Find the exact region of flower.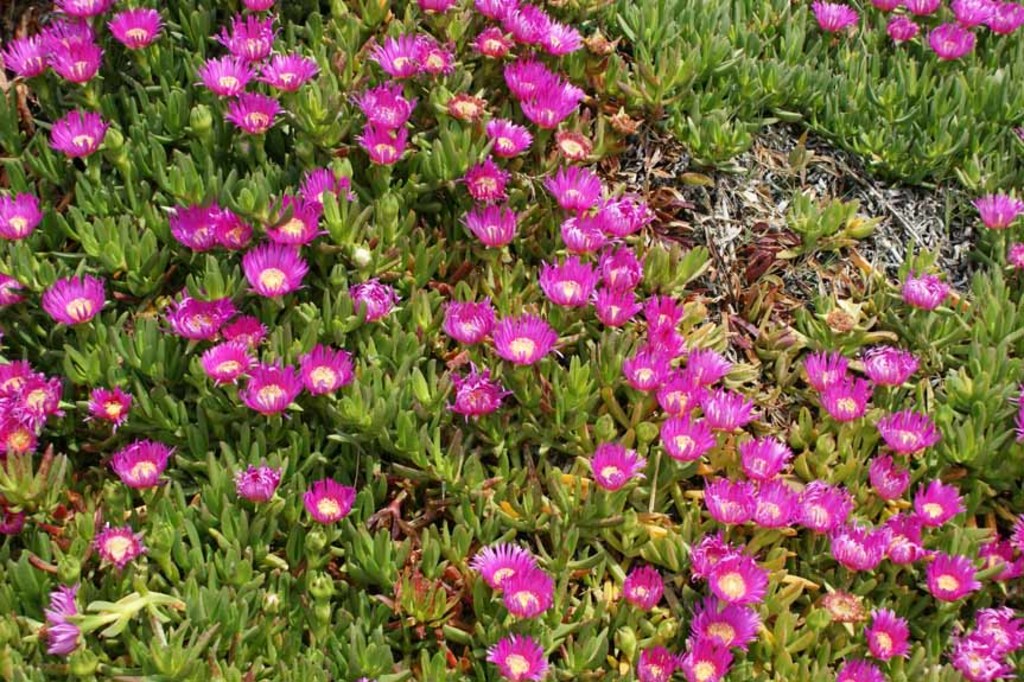
Exact region: x1=1010 y1=248 x2=1023 y2=276.
